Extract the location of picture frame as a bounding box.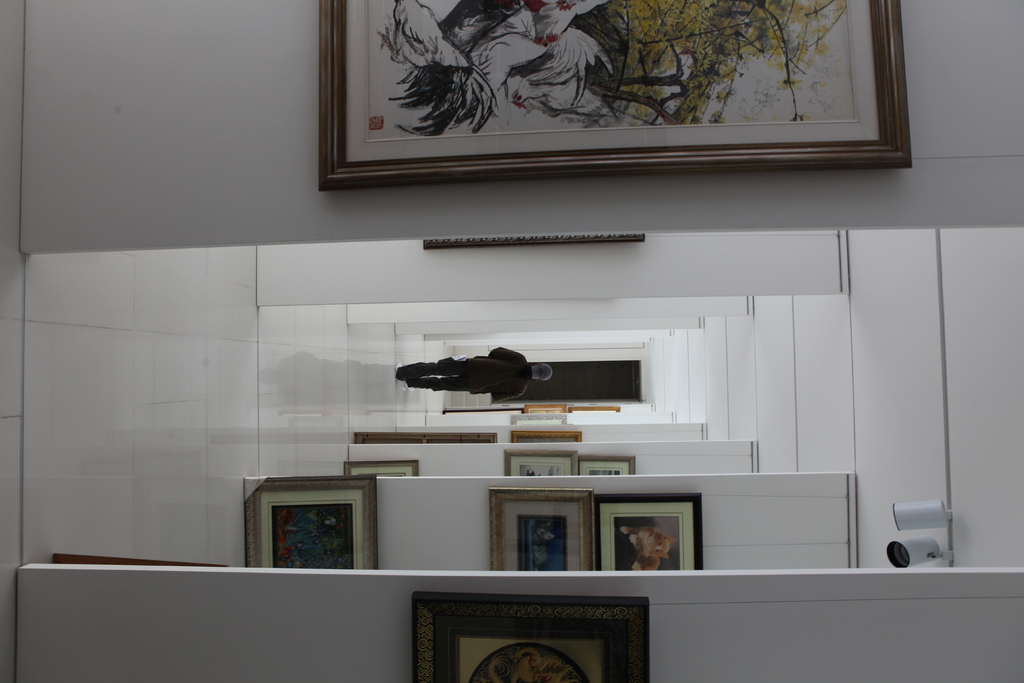
502, 448, 577, 477.
